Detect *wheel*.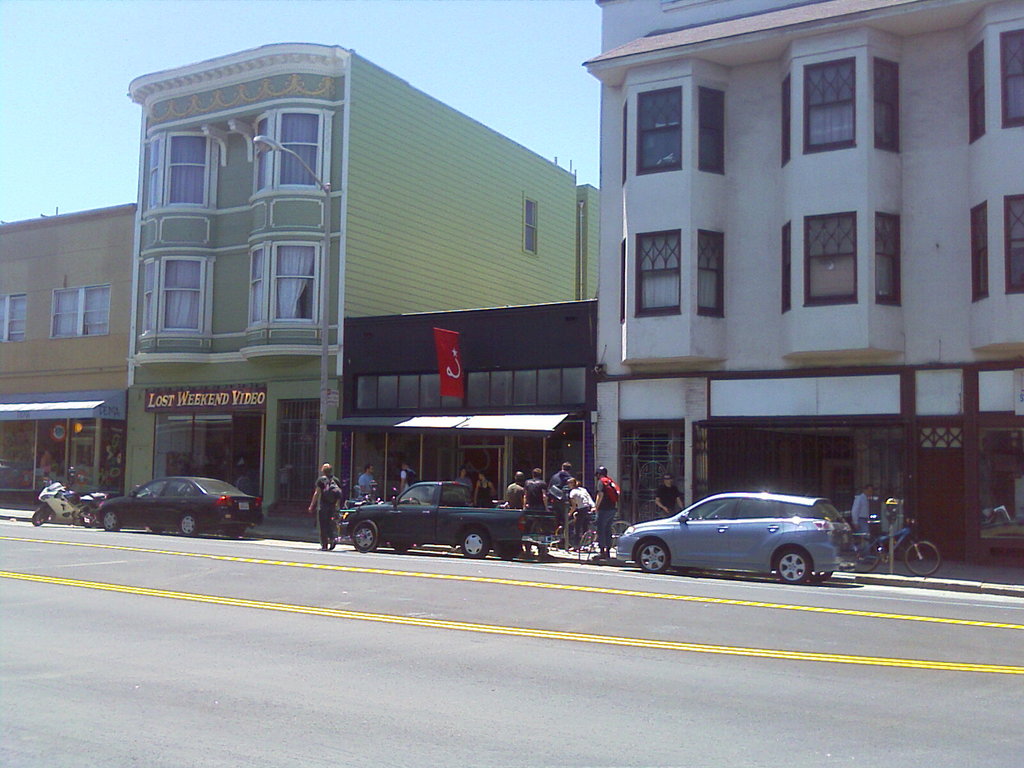
Detected at [left=152, top=528, right=165, bottom=533].
